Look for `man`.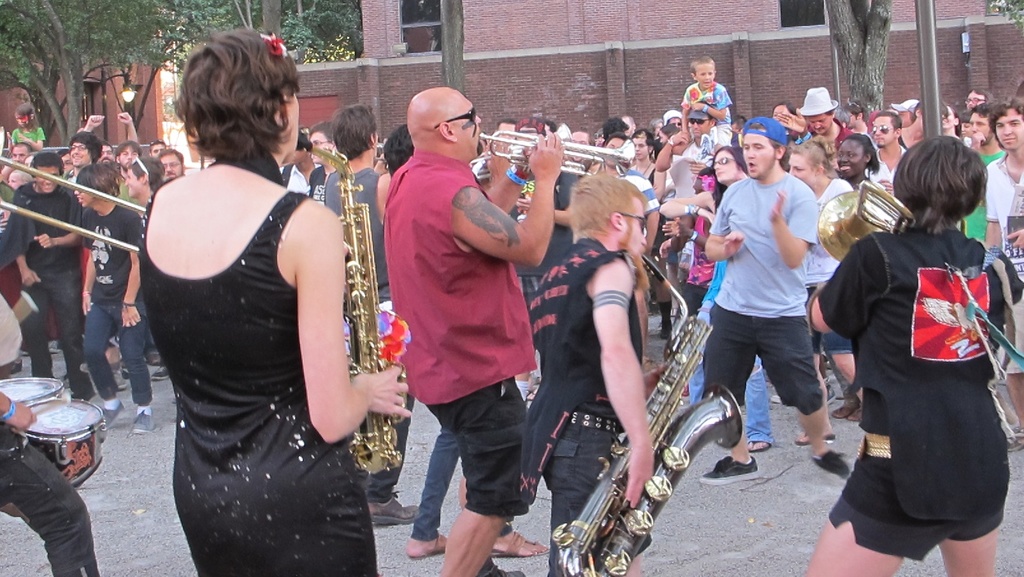
Found: [73, 108, 140, 163].
